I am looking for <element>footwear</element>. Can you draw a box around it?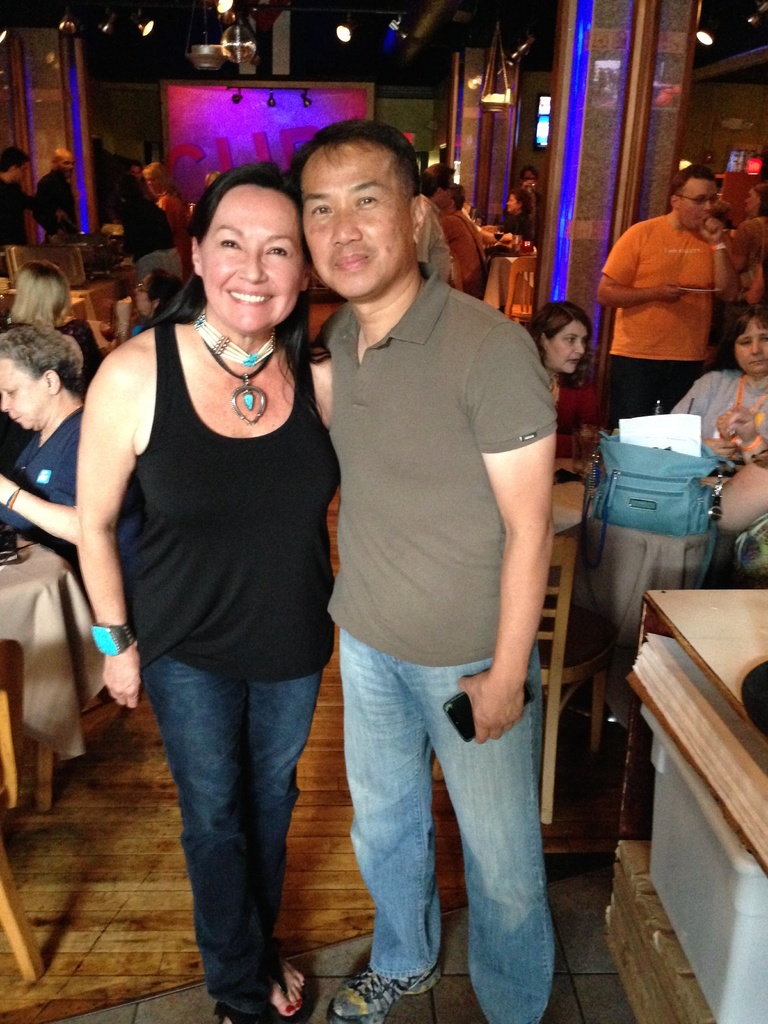
Sure, the bounding box is detection(221, 1011, 262, 1023).
